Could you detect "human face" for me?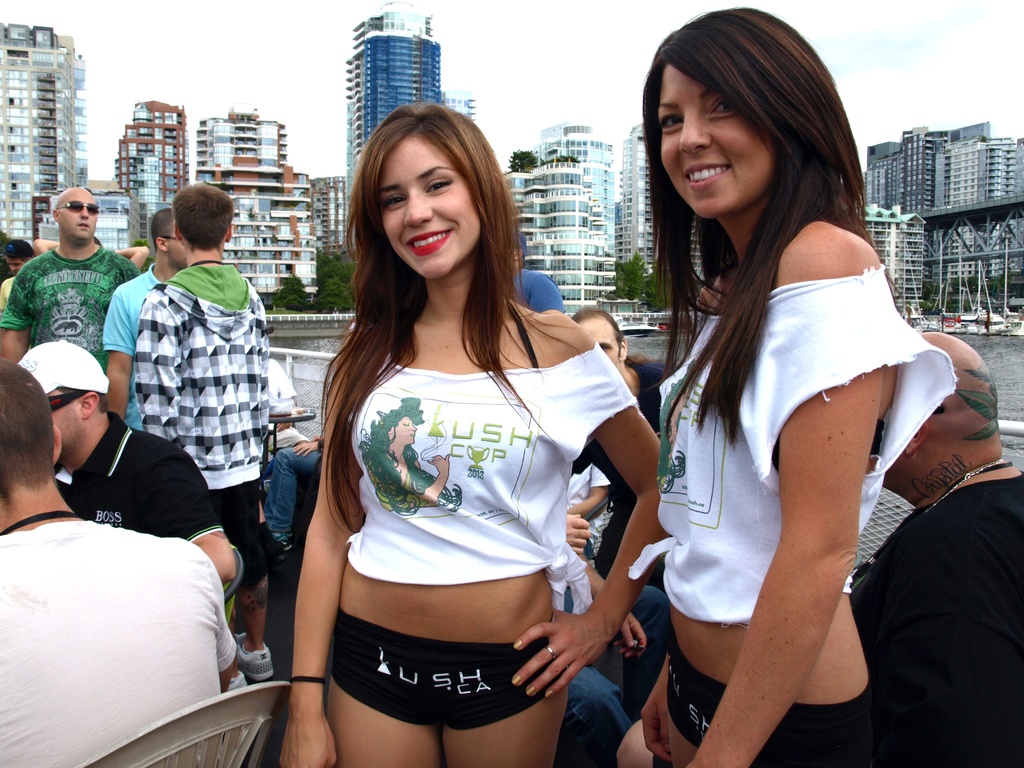
Detection result: [x1=655, y1=66, x2=759, y2=214].
